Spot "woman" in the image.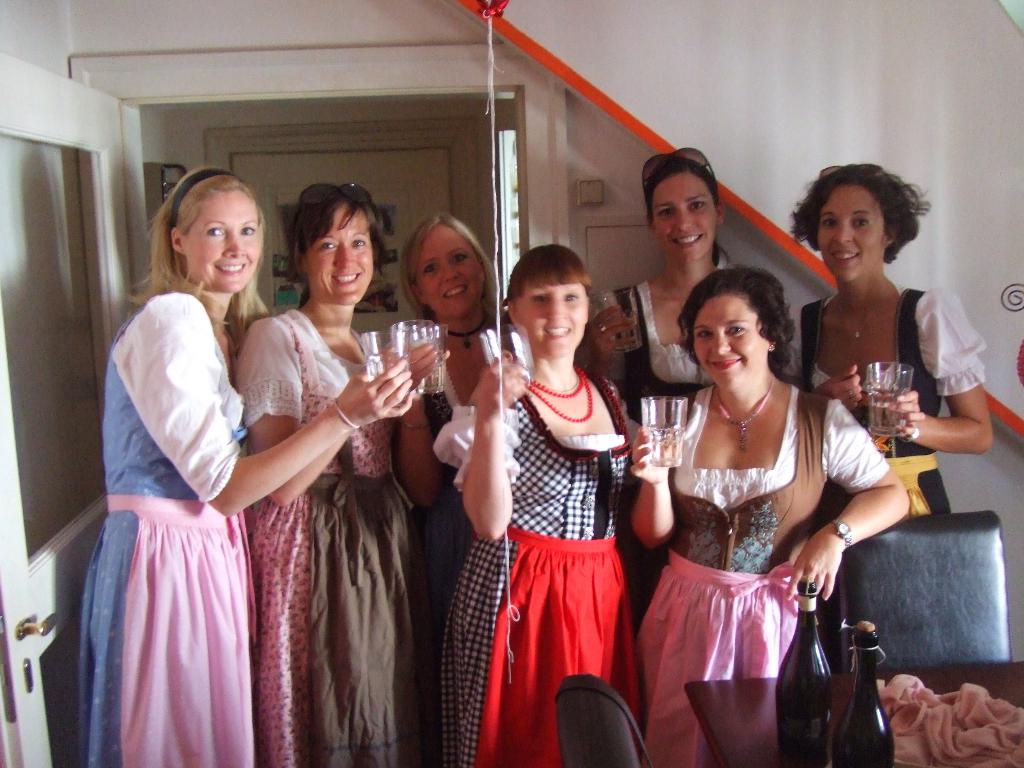
"woman" found at bbox=(227, 177, 432, 767).
